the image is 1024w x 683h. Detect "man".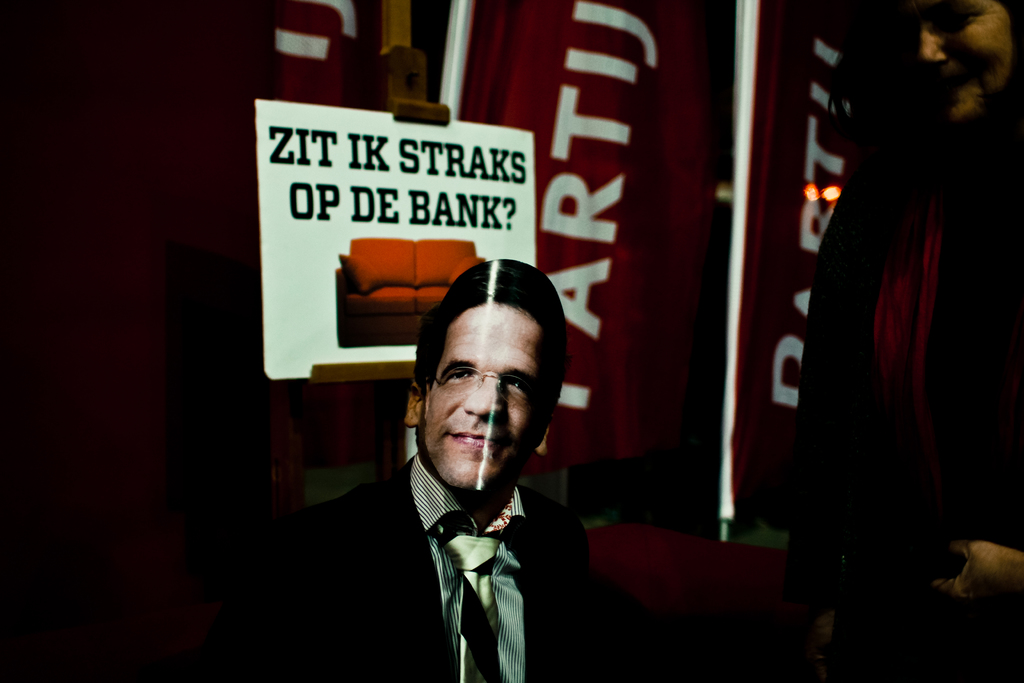
Detection: (310, 273, 621, 673).
